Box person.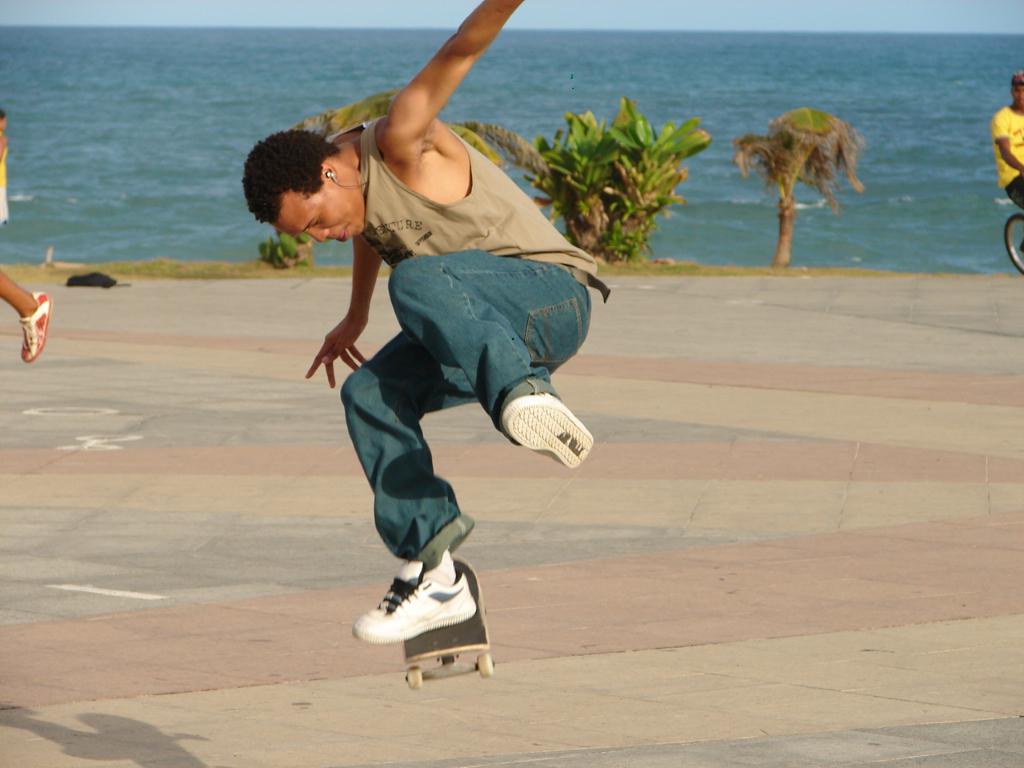
rect(241, 0, 611, 642).
